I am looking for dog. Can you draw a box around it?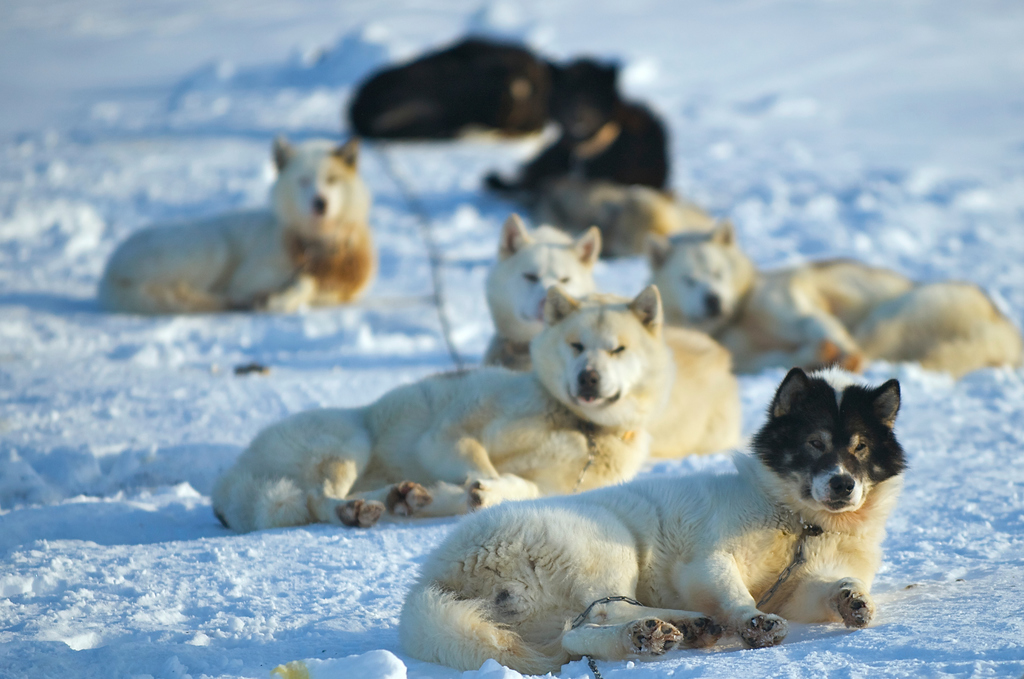
Sure, the bounding box is pyautogui.locateOnScreen(203, 280, 666, 536).
